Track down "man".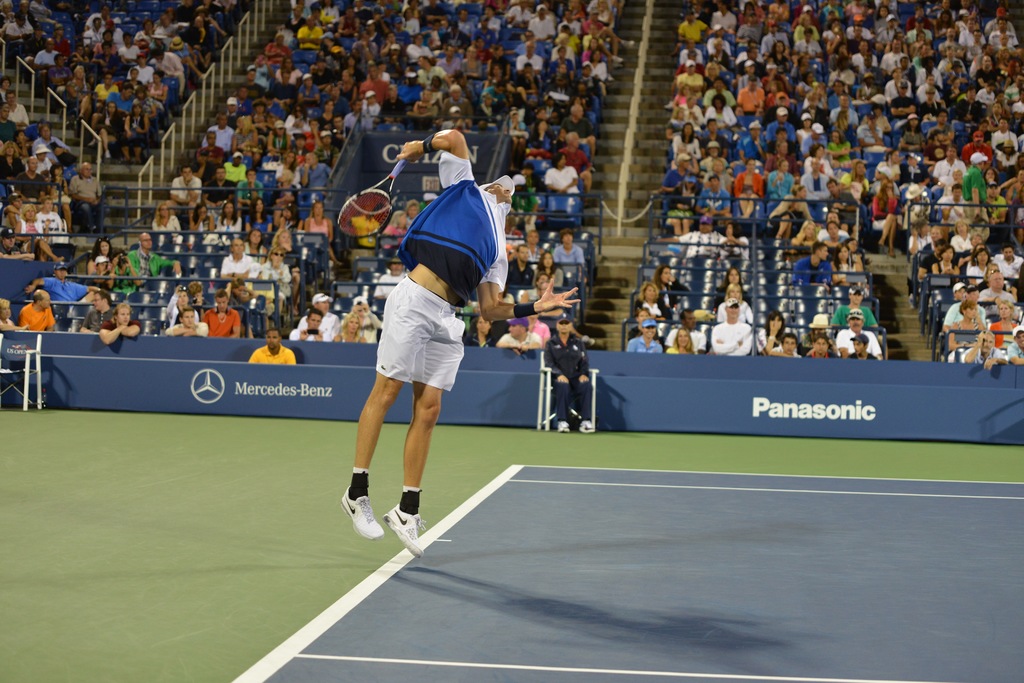
Tracked to box=[837, 310, 883, 362].
